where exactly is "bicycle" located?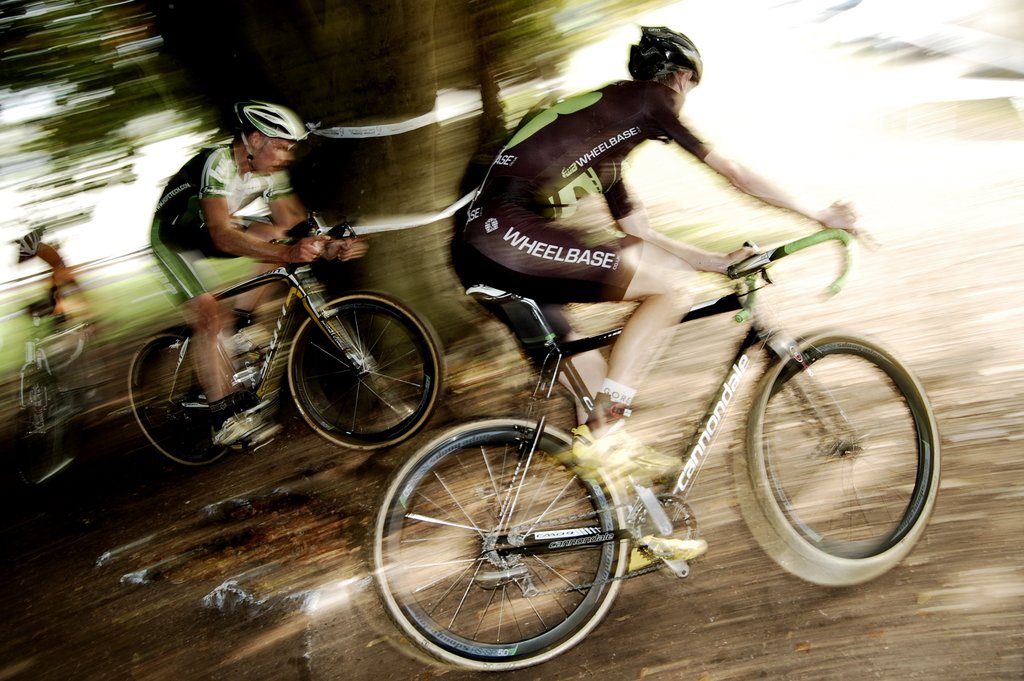
Its bounding box is l=104, t=218, r=441, b=473.
